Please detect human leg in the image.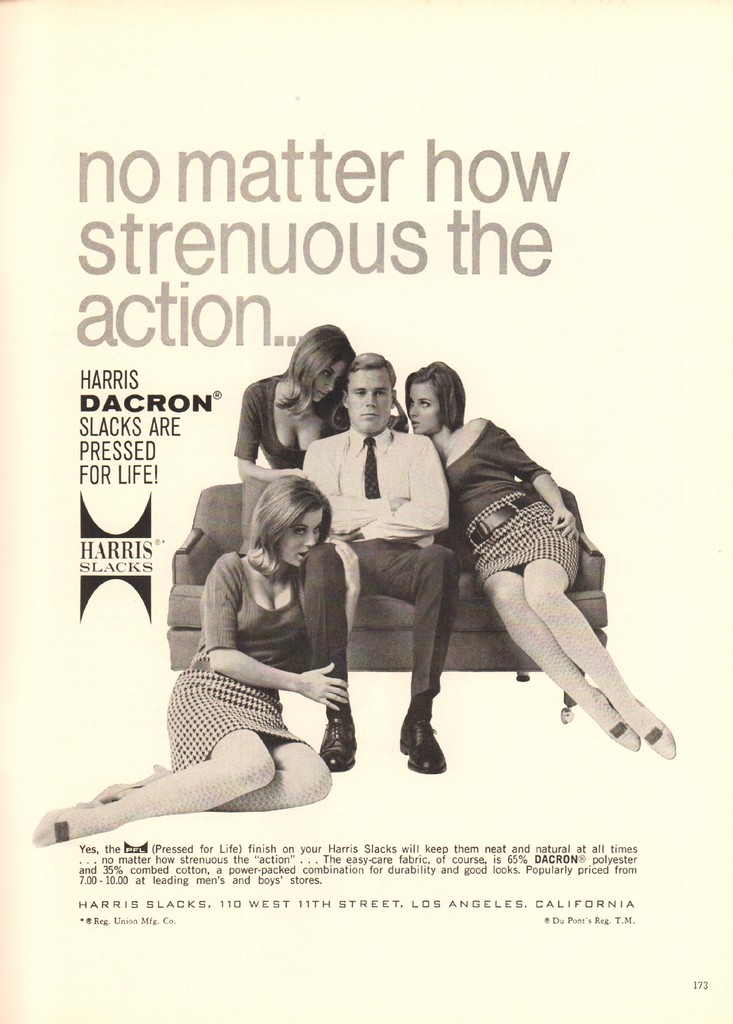
(left=476, top=503, right=682, bottom=762).
